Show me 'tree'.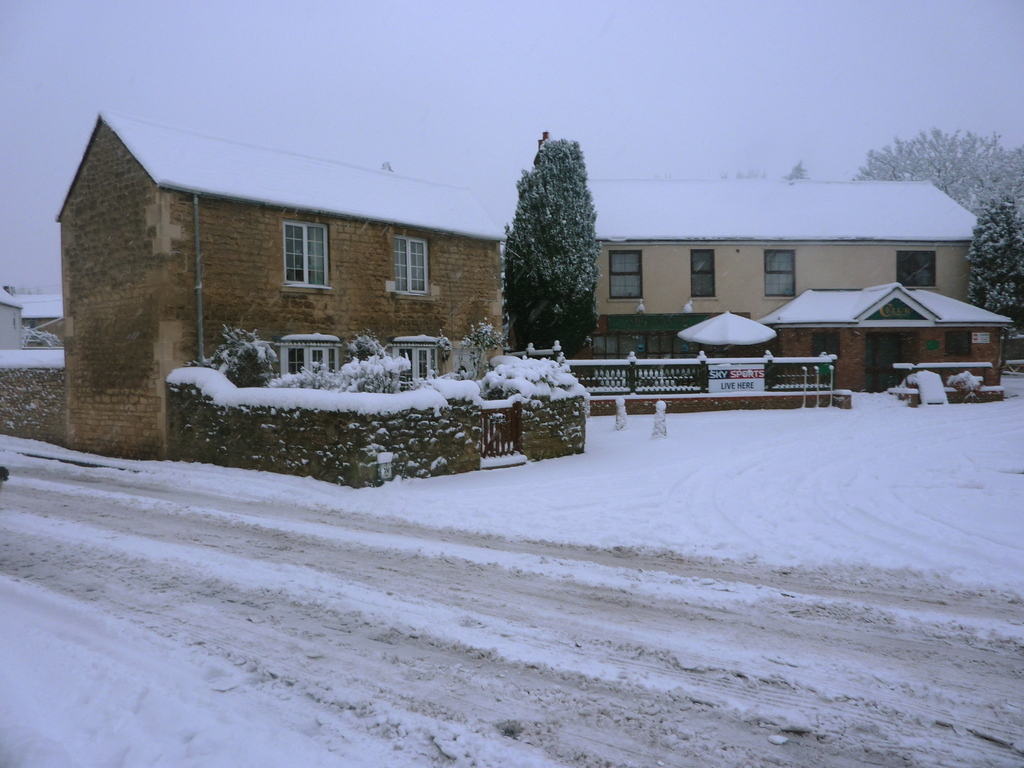
'tree' is here: bbox=(953, 189, 1023, 317).
